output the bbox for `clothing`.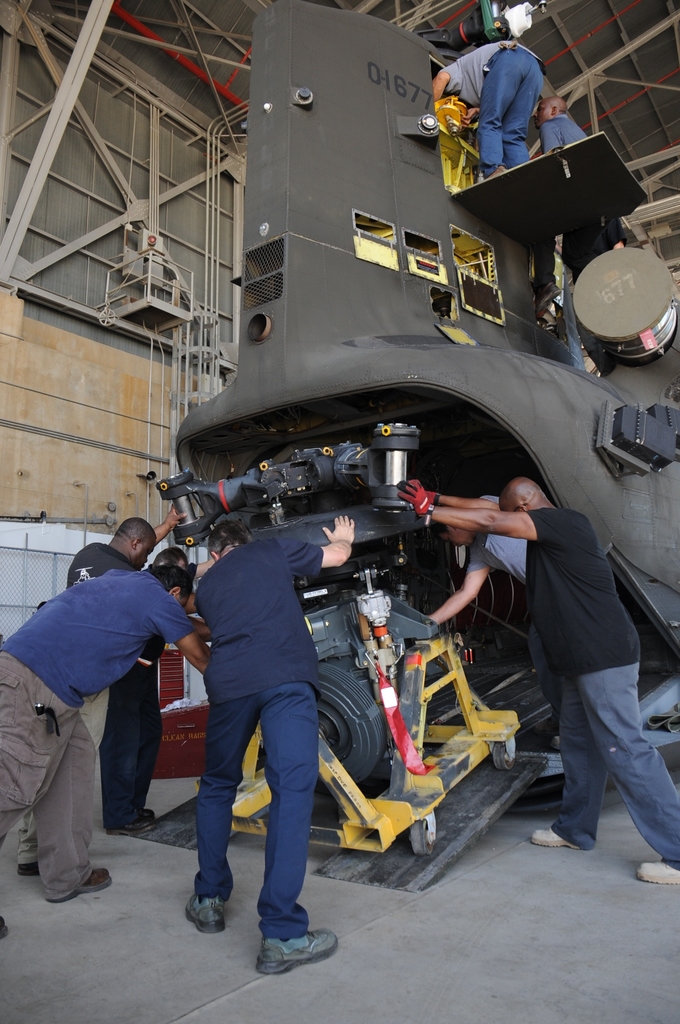
[x1=22, y1=534, x2=134, y2=870].
